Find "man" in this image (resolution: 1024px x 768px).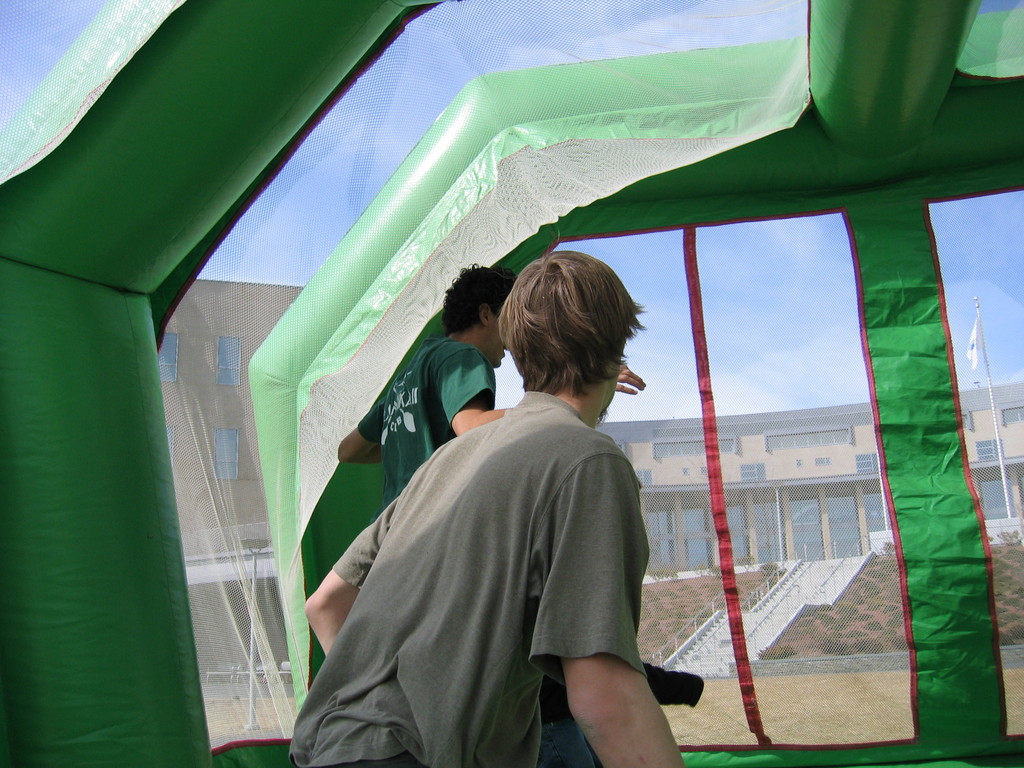
292/248/688/767.
